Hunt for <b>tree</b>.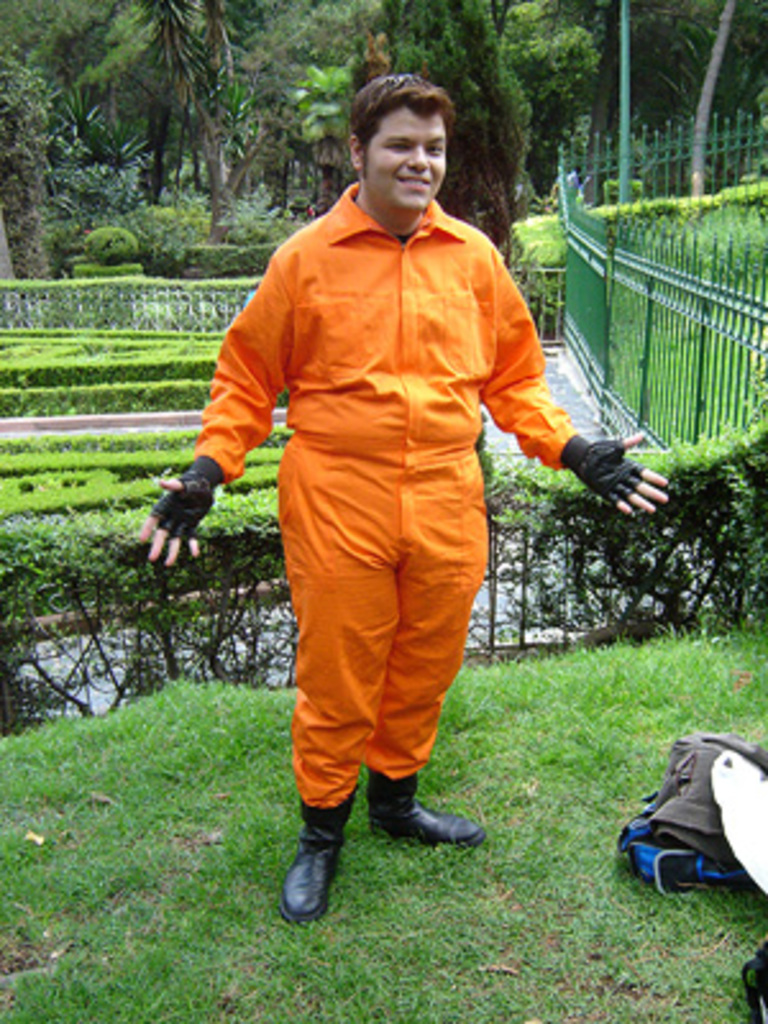
Hunted down at select_region(515, 0, 765, 192).
